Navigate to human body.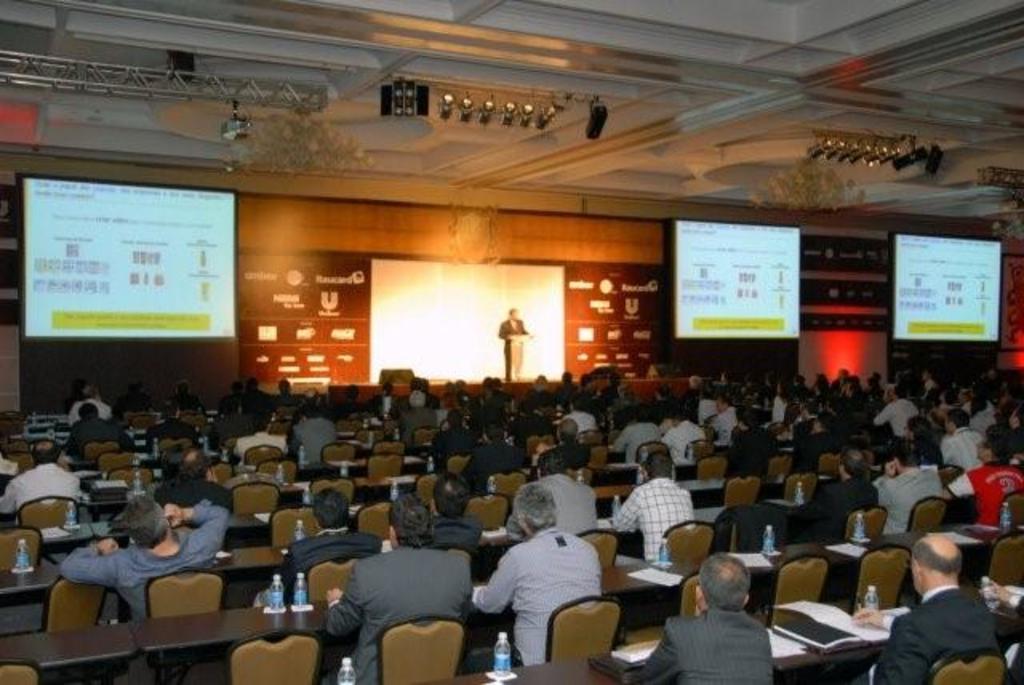
Navigation target: select_region(874, 387, 920, 440).
